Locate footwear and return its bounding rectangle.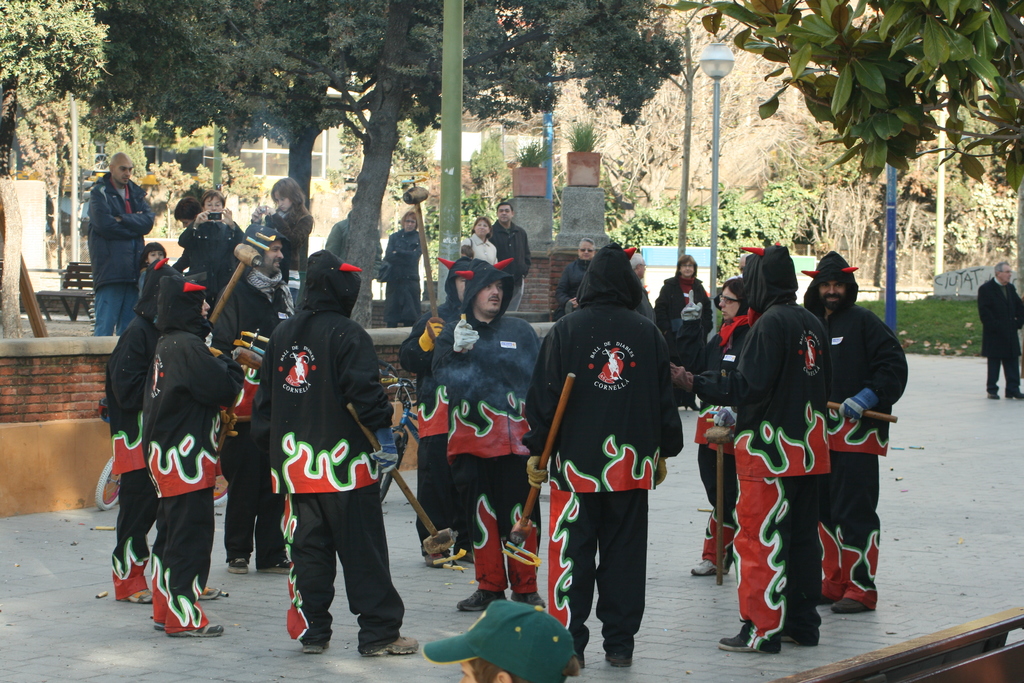
{"left": 602, "top": 645, "right": 643, "bottom": 667}.
